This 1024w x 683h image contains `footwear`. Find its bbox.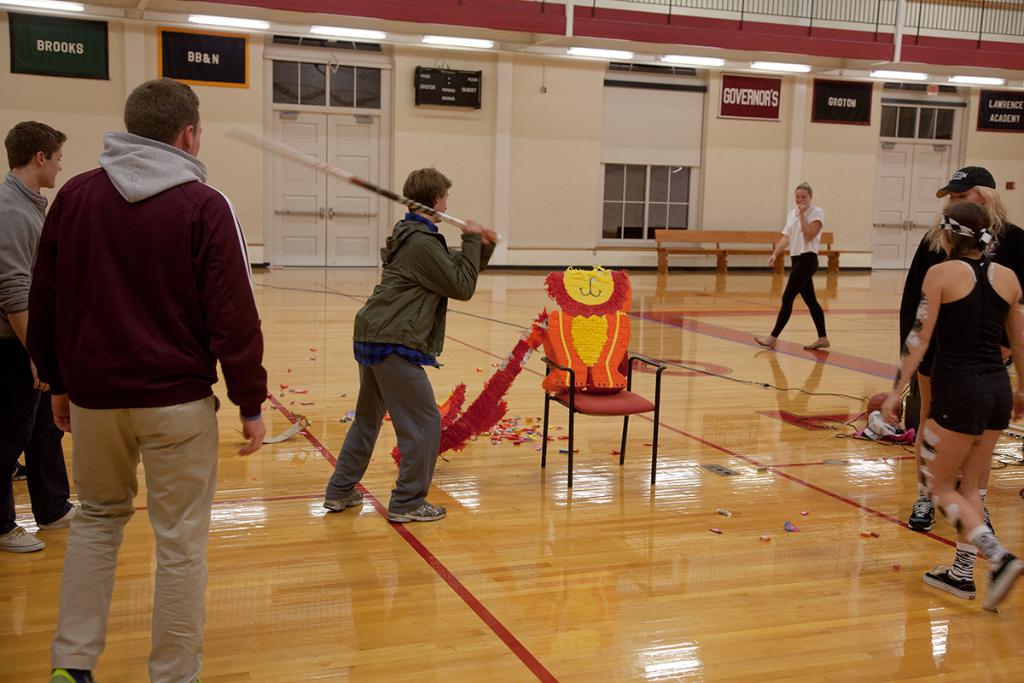
l=323, t=487, r=364, b=508.
